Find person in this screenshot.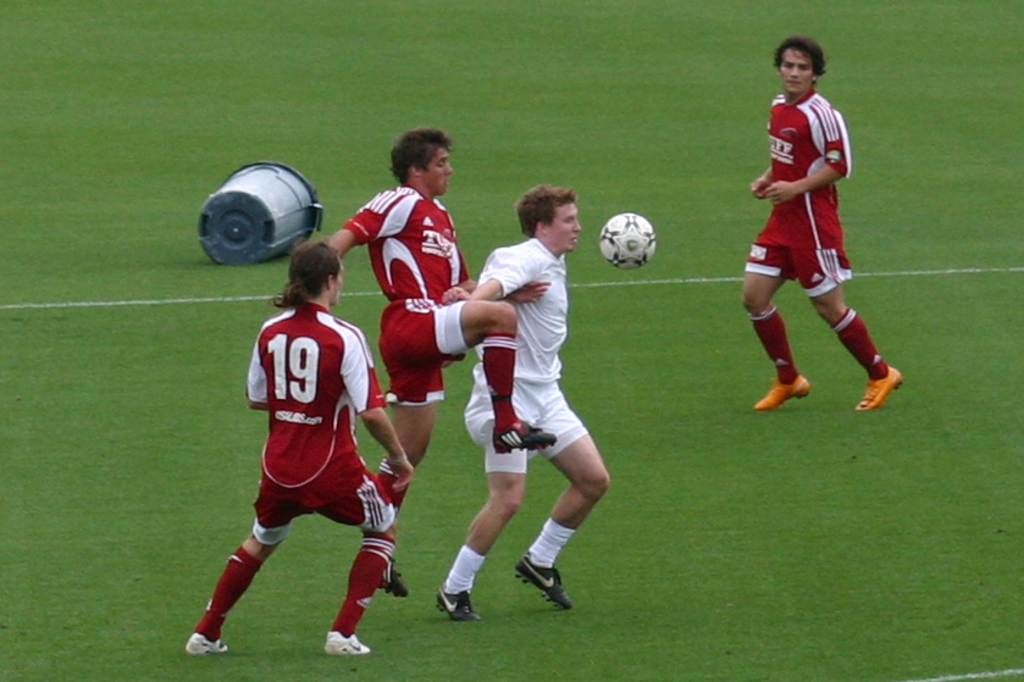
The bounding box for person is [x1=751, y1=35, x2=903, y2=416].
